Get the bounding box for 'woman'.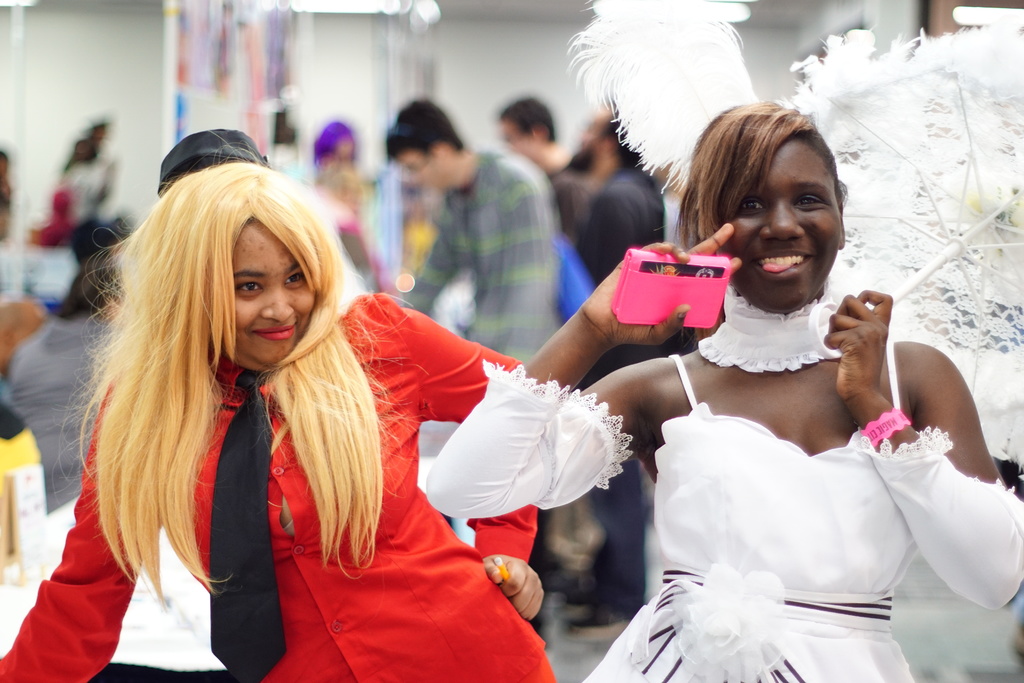
0:162:562:682.
